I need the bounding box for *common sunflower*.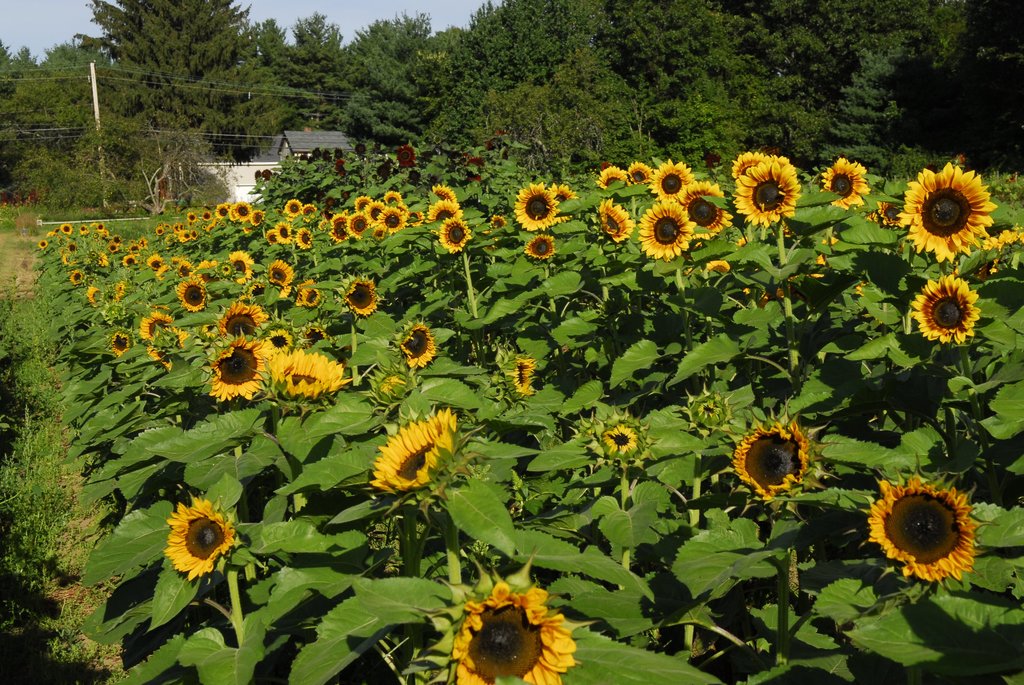
Here it is: bbox=(502, 350, 537, 397).
